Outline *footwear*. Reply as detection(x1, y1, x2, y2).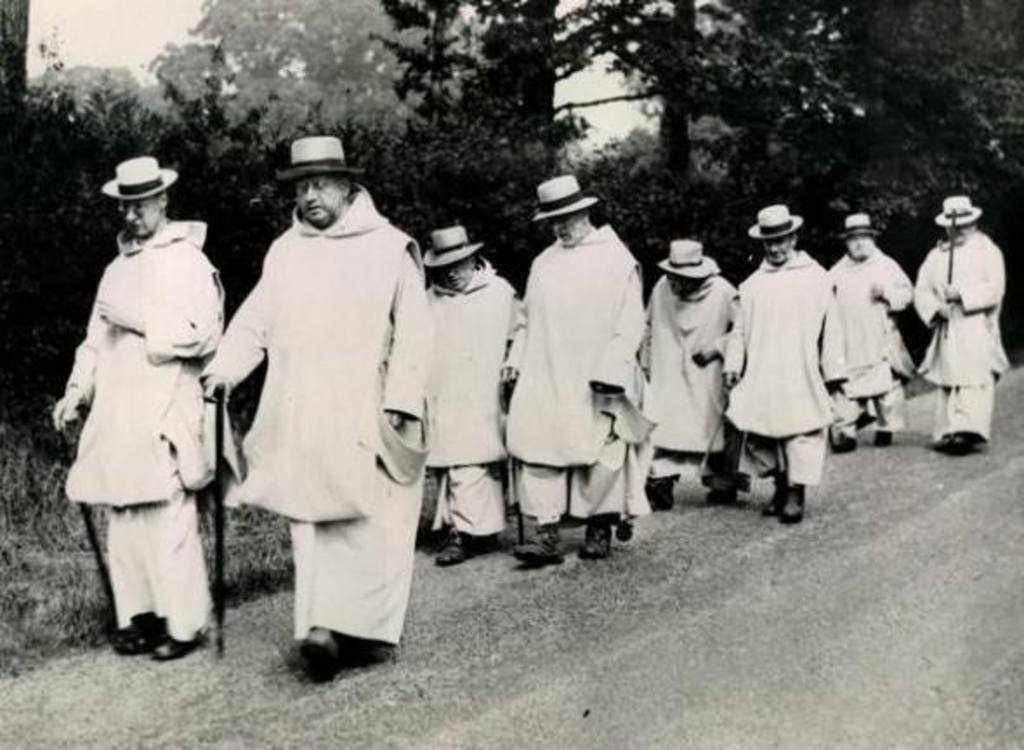
detection(507, 524, 562, 566).
